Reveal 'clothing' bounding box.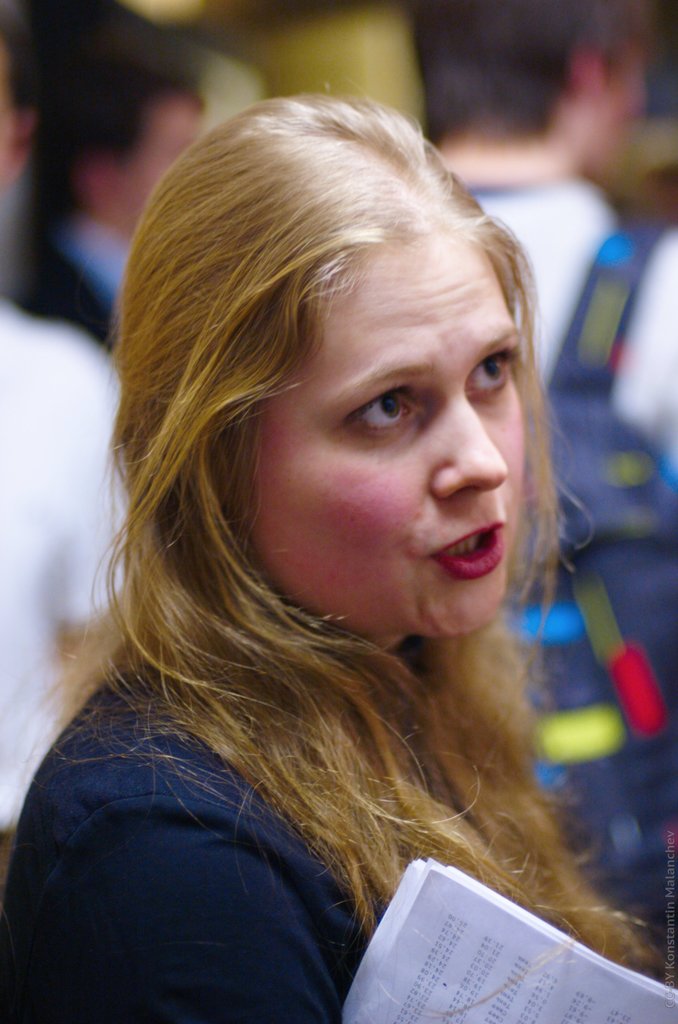
Revealed: [0,675,515,1011].
